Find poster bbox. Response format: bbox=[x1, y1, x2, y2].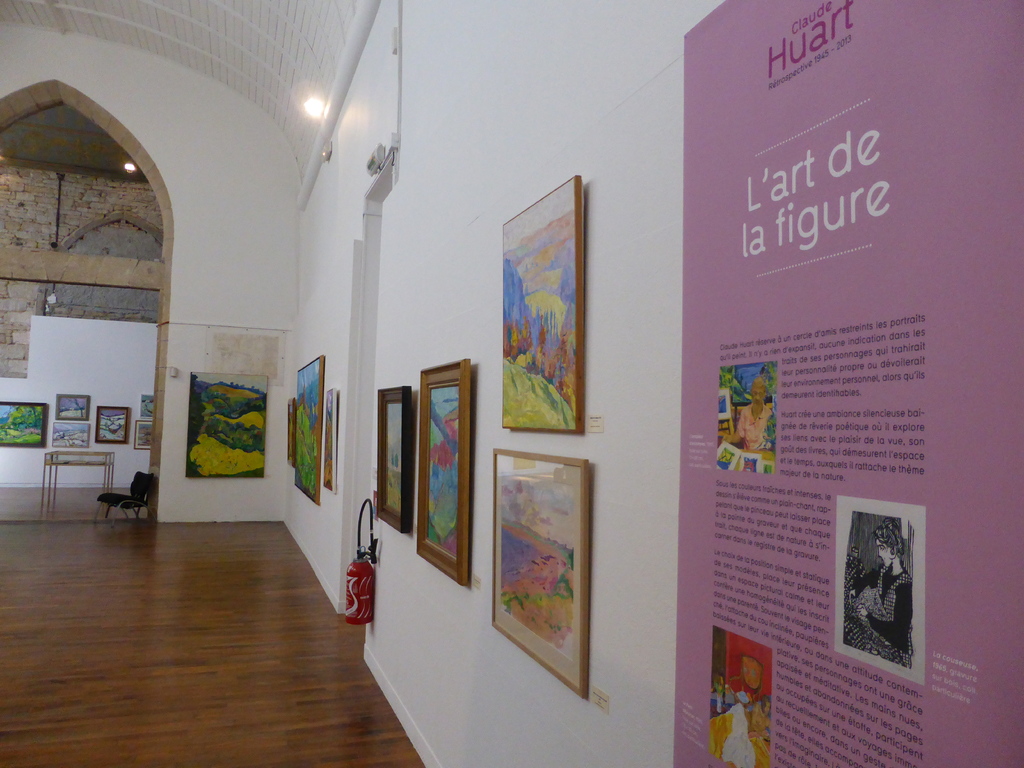
bbox=[498, 175, 582, 429].
